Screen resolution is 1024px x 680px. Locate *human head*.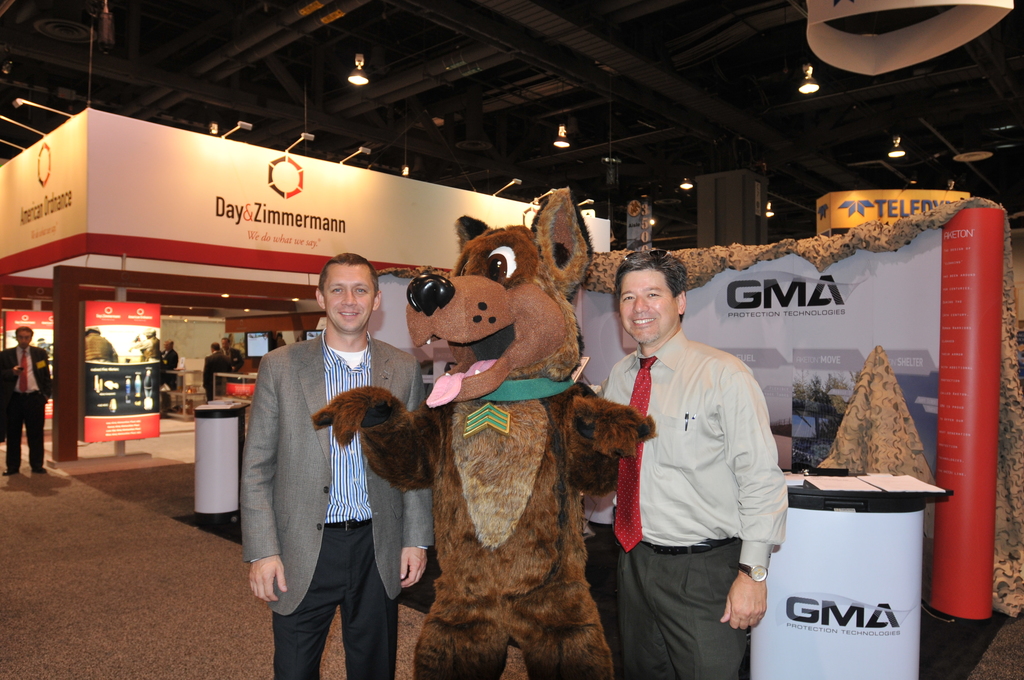
rect(217, 336, 228, 351).
